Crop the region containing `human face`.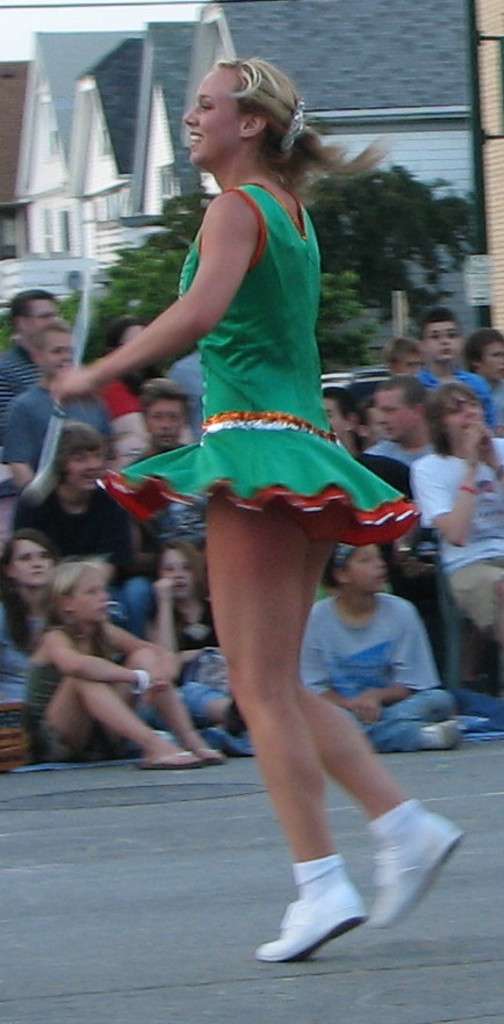
Crop region: <bbox>487, 346, 503, 383</bbox>.
